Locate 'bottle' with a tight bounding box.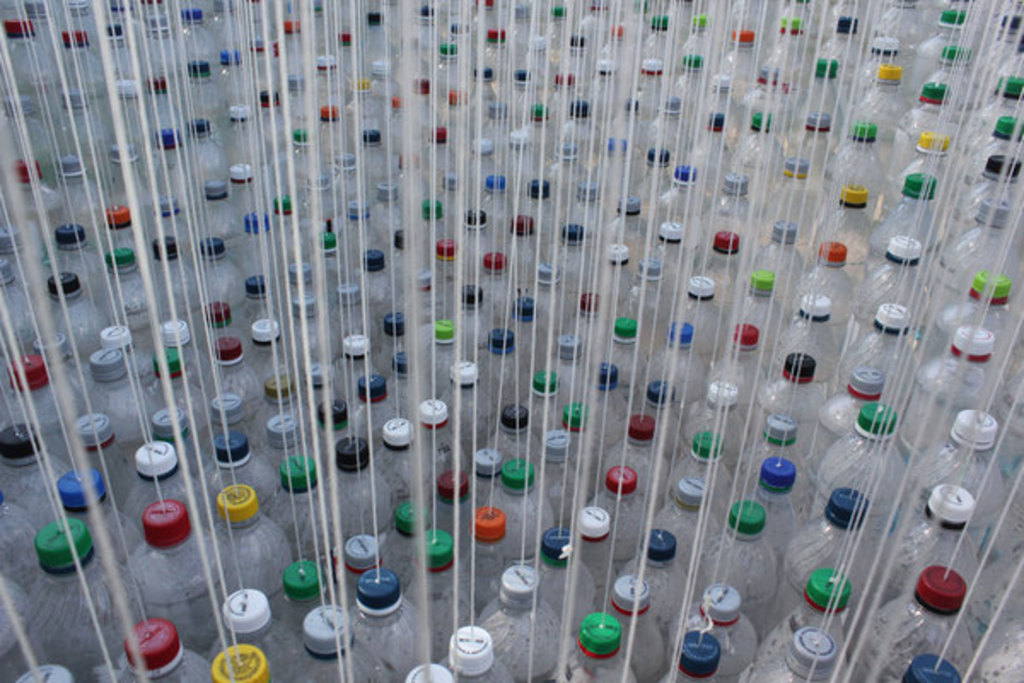
<region>647, 92, 691, 157</region>.
